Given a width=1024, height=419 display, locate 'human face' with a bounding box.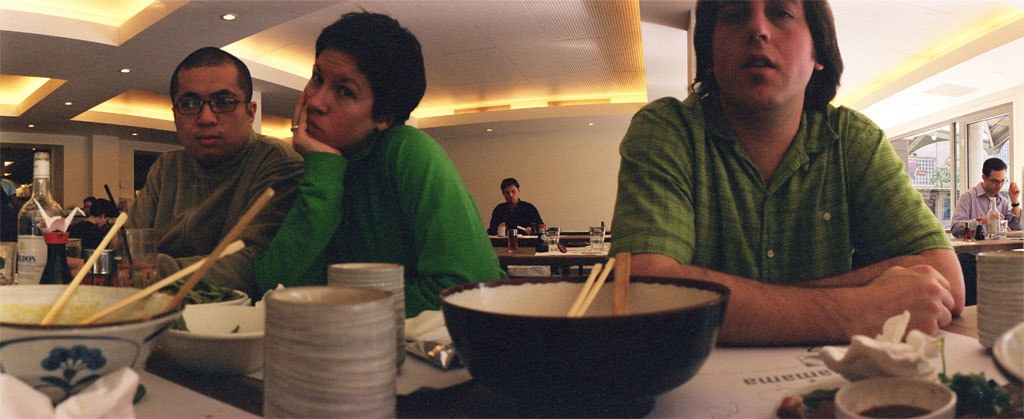
Located: [x1=291, y1=49, x2=375, y2=152].
